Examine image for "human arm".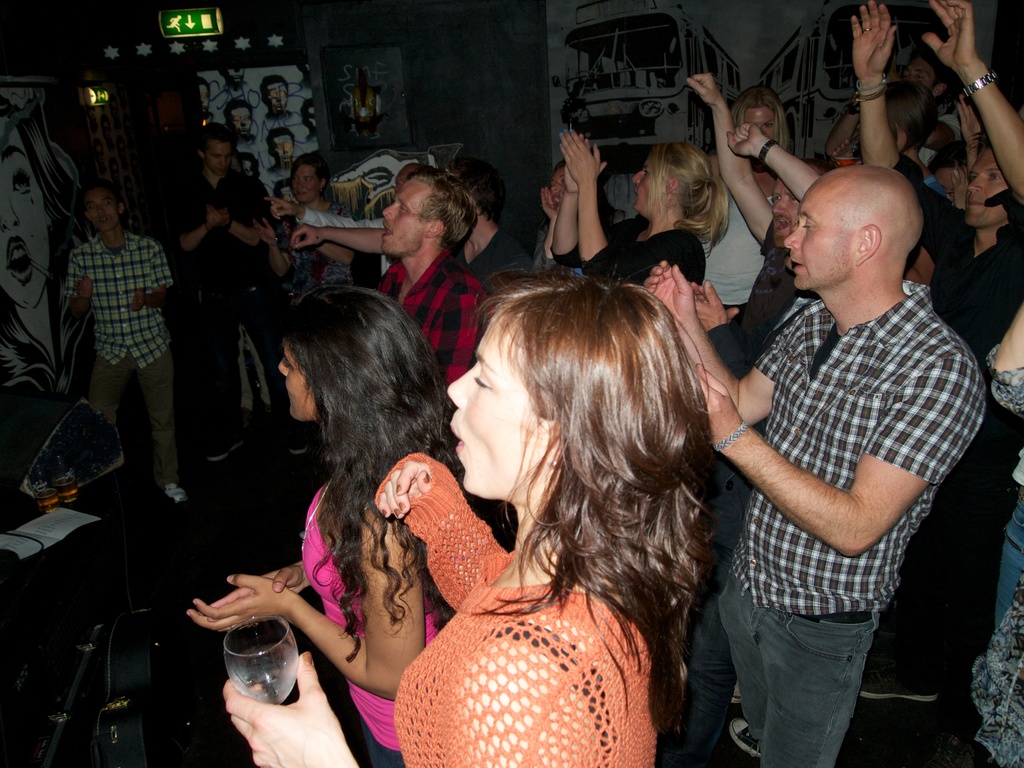
Examination result: pyautogui.locateOnScreen(689, 61, 773, 244).
